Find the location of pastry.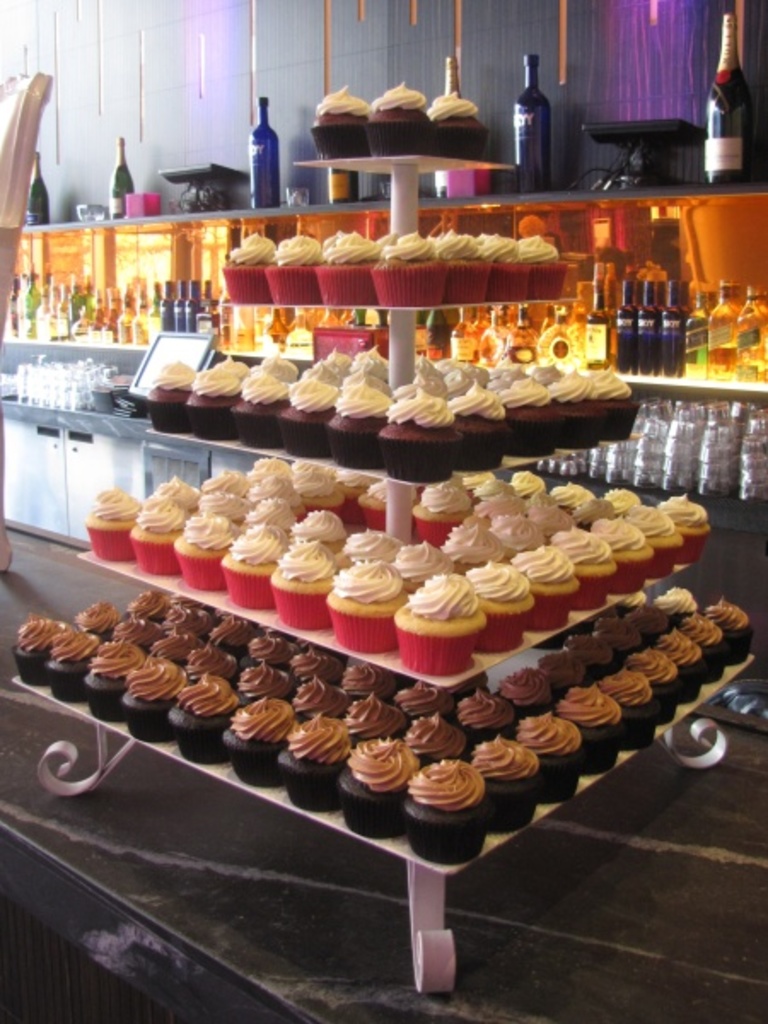
Location: [186, 358, 246, 435].
